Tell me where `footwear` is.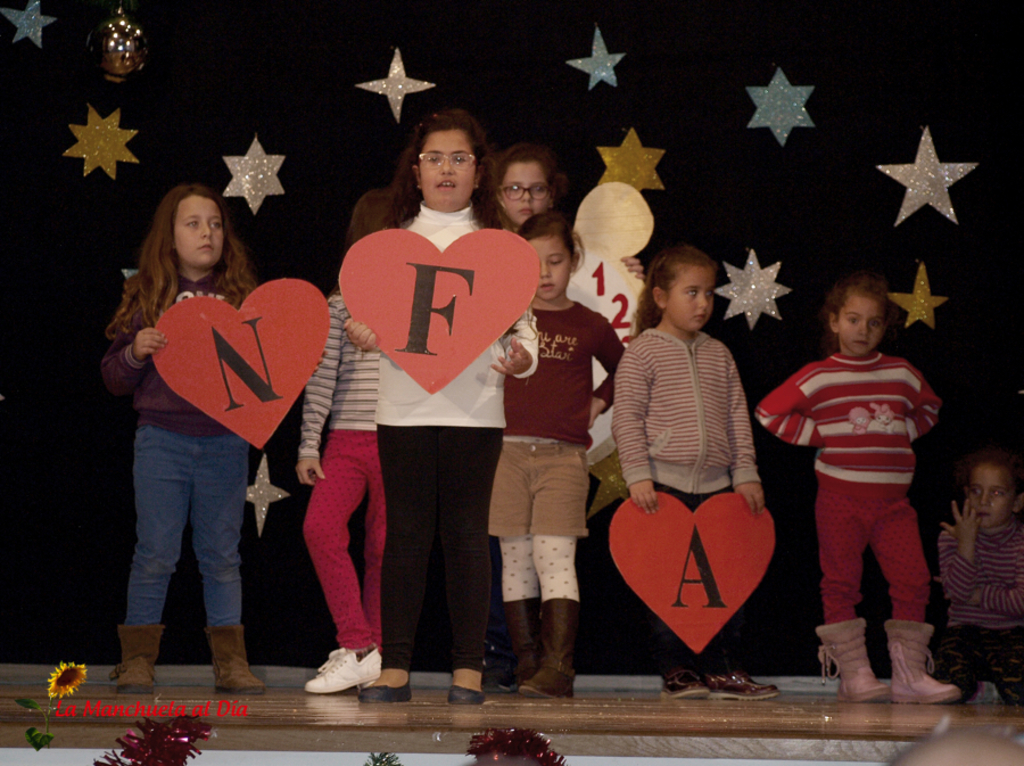
`footwear` is at 357, 667, 416, 703.
